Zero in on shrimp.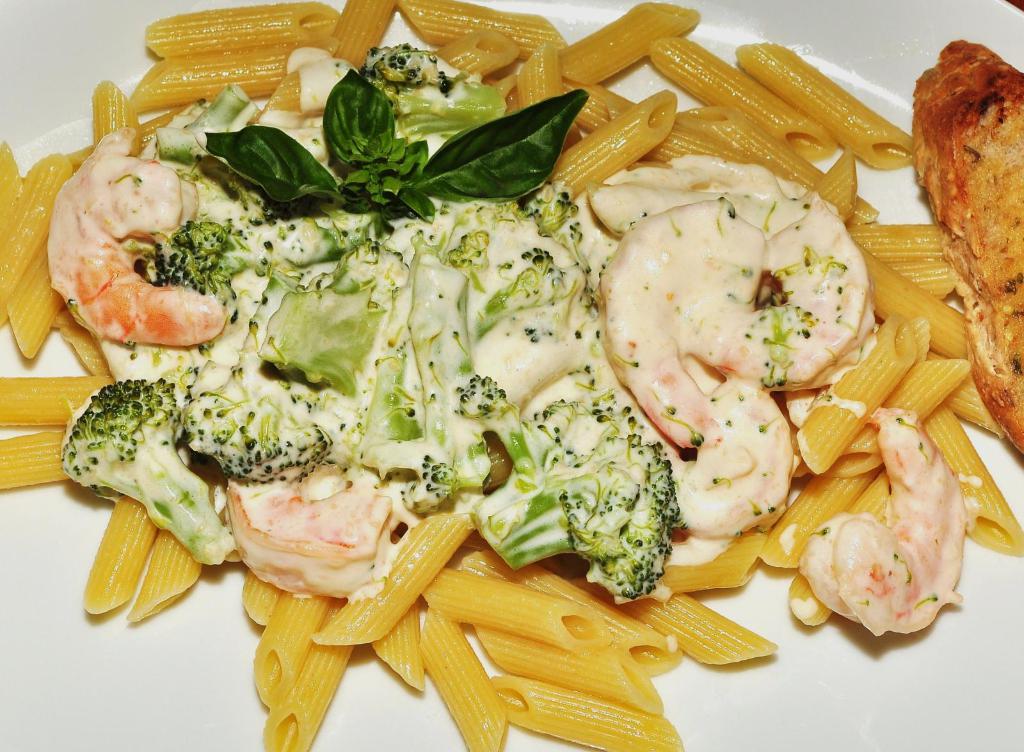
Zeroed in: (592,196,866,443).
